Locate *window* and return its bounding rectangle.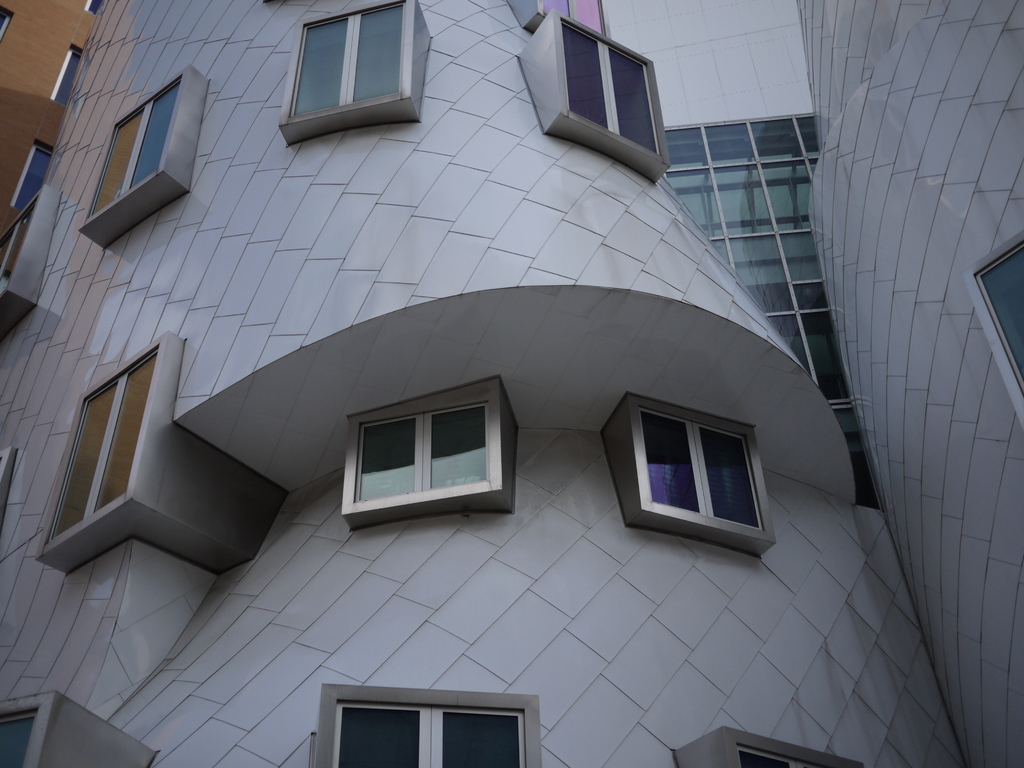
610, 401, 763, 554.
